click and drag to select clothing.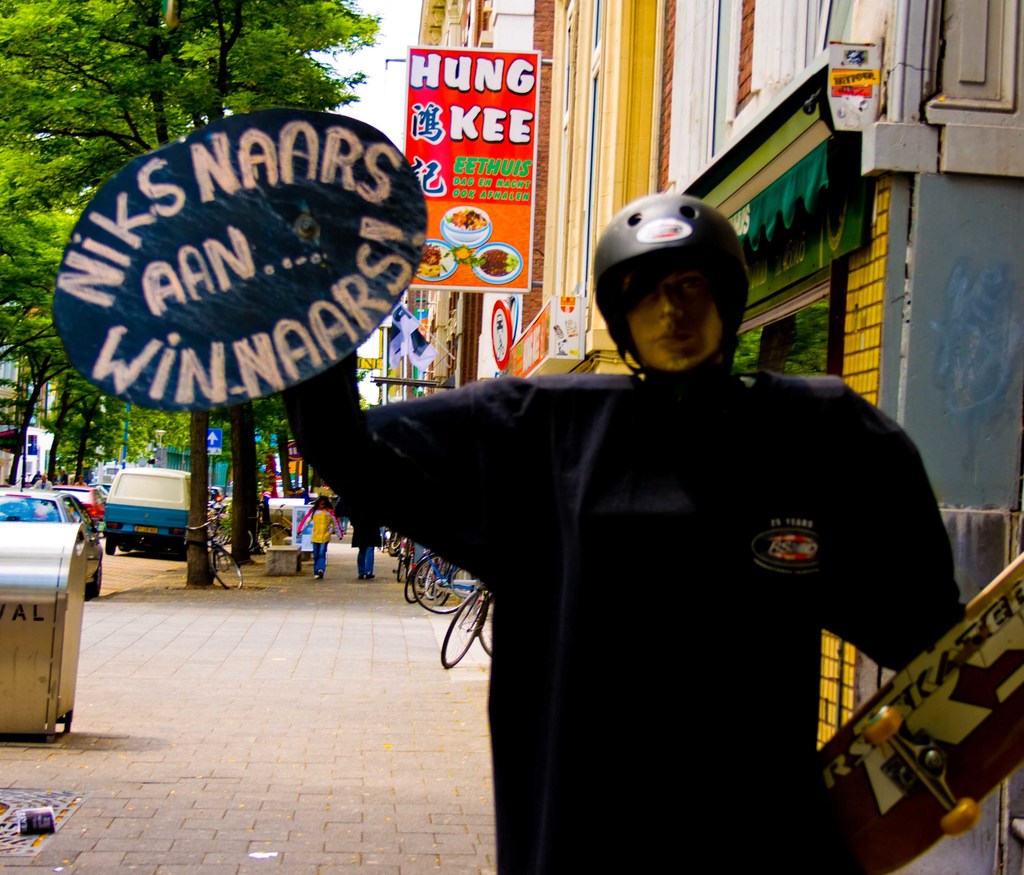
Selection: x1=31, y1=479, x2=55, y2=490.
